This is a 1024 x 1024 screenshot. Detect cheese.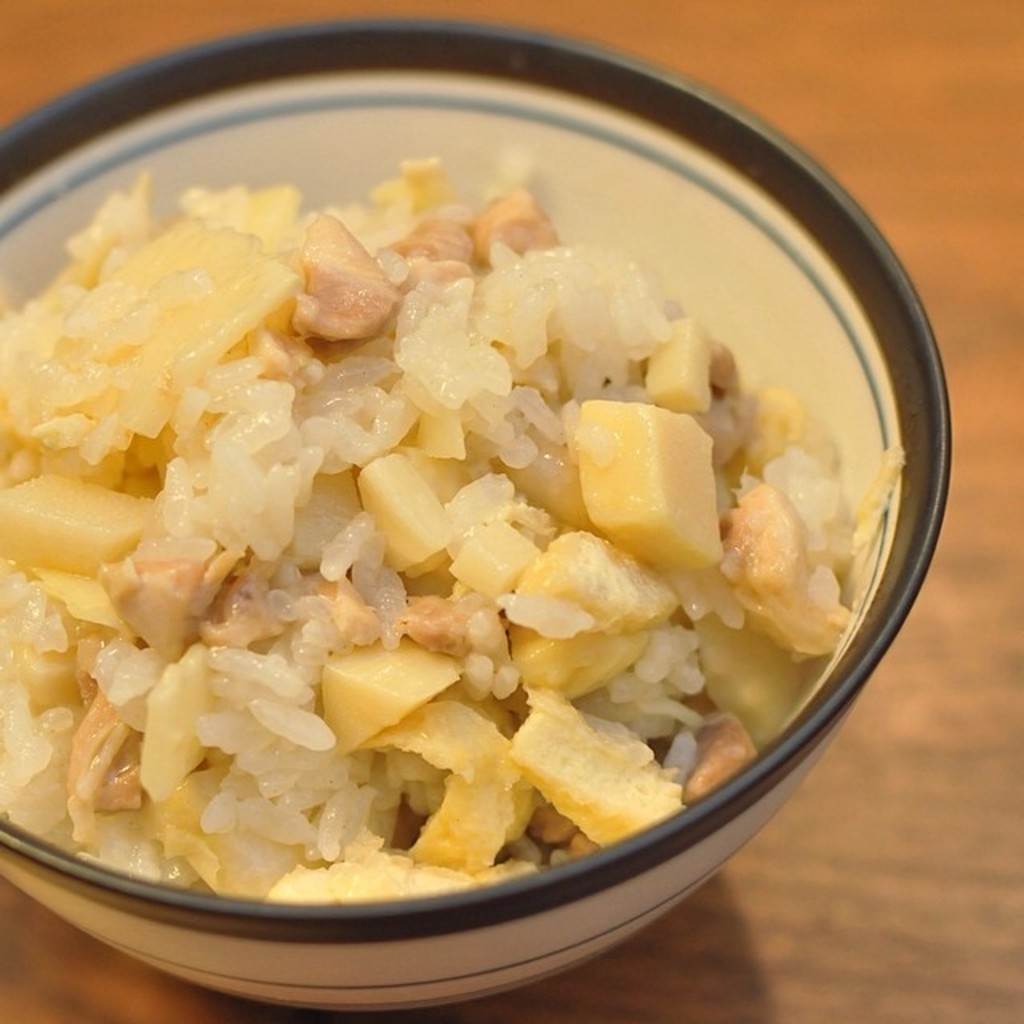
BBox(509, 528, 685, 626).
